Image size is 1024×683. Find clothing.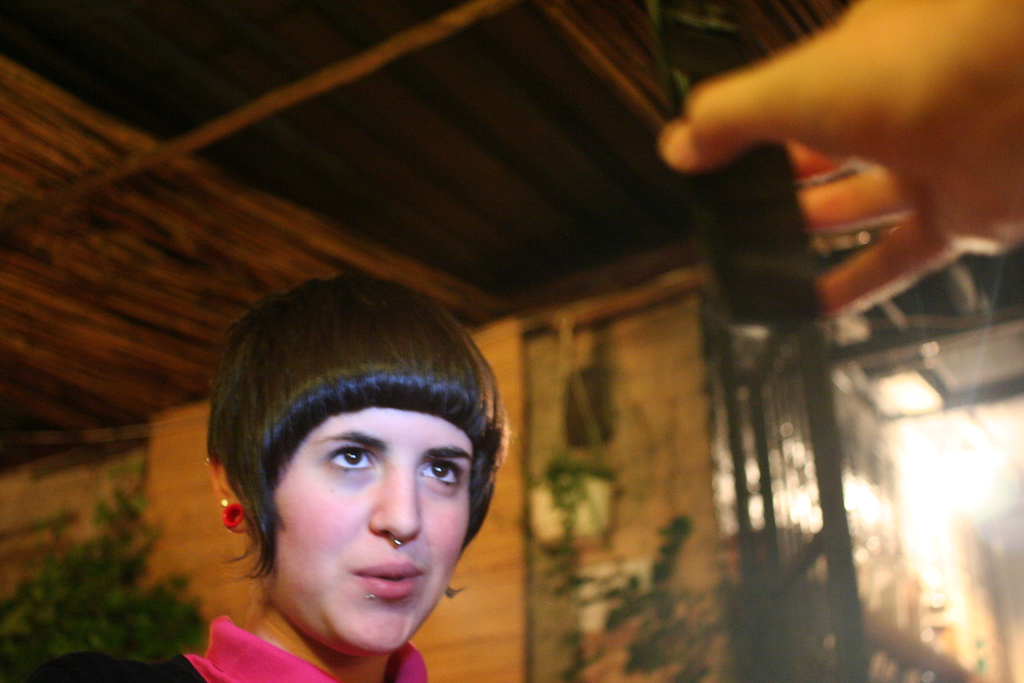
box=[10, 613, 427, 682].
